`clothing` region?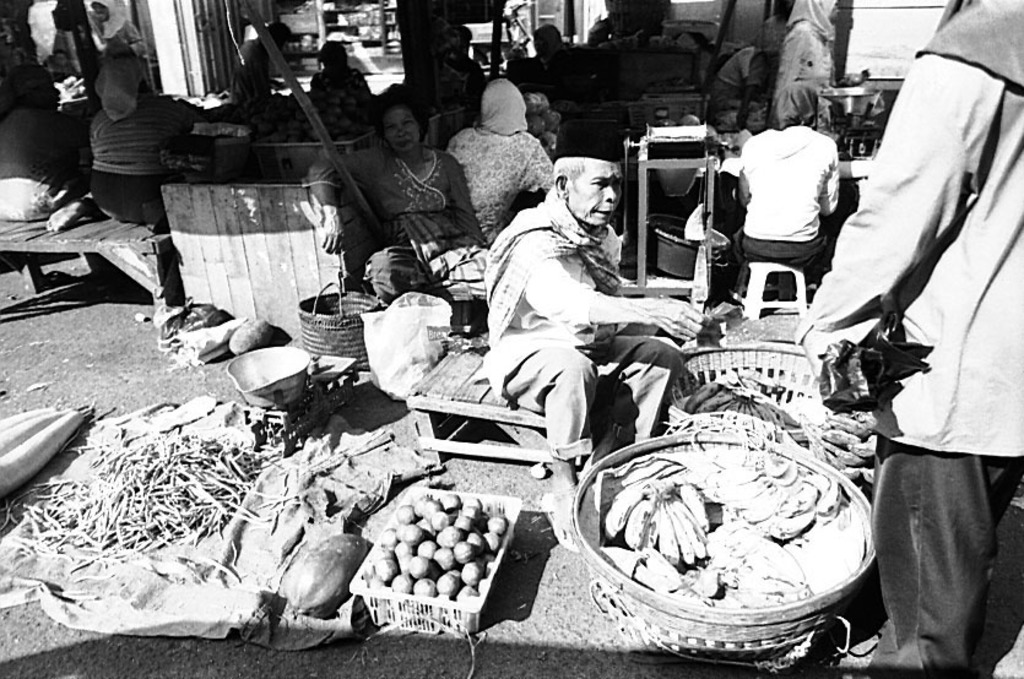
{"left": 91, "top": 102, "right": 185, "bottom": 222}
